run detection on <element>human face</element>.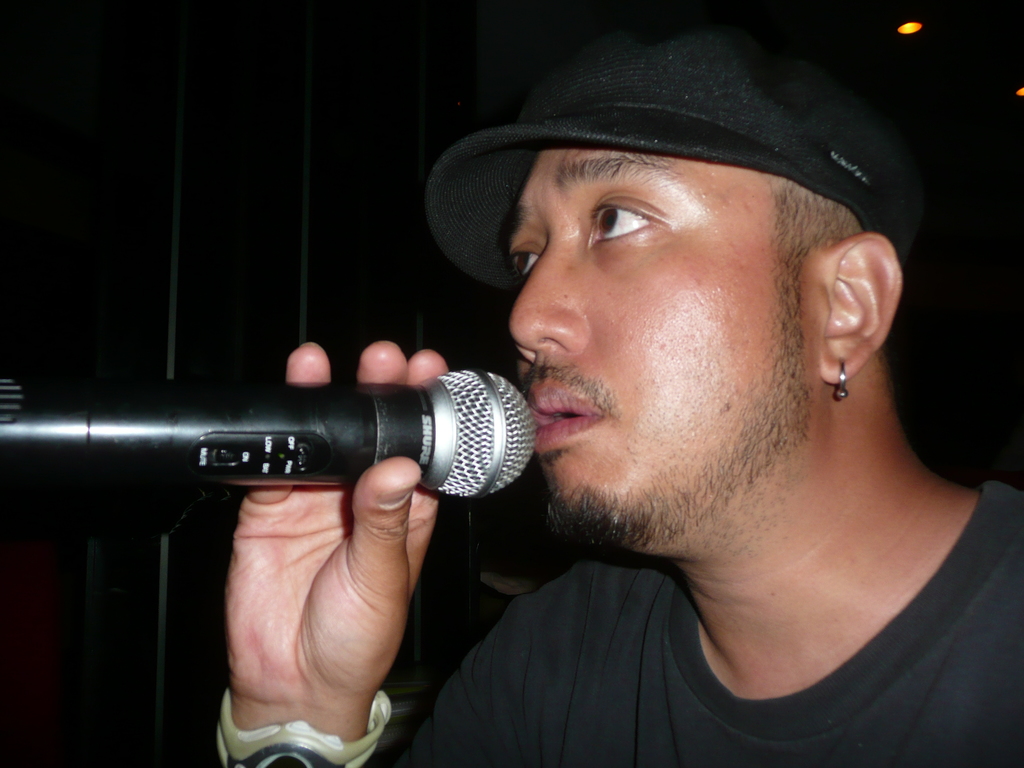
Result: bbox=[509, 143, 823, 559].
